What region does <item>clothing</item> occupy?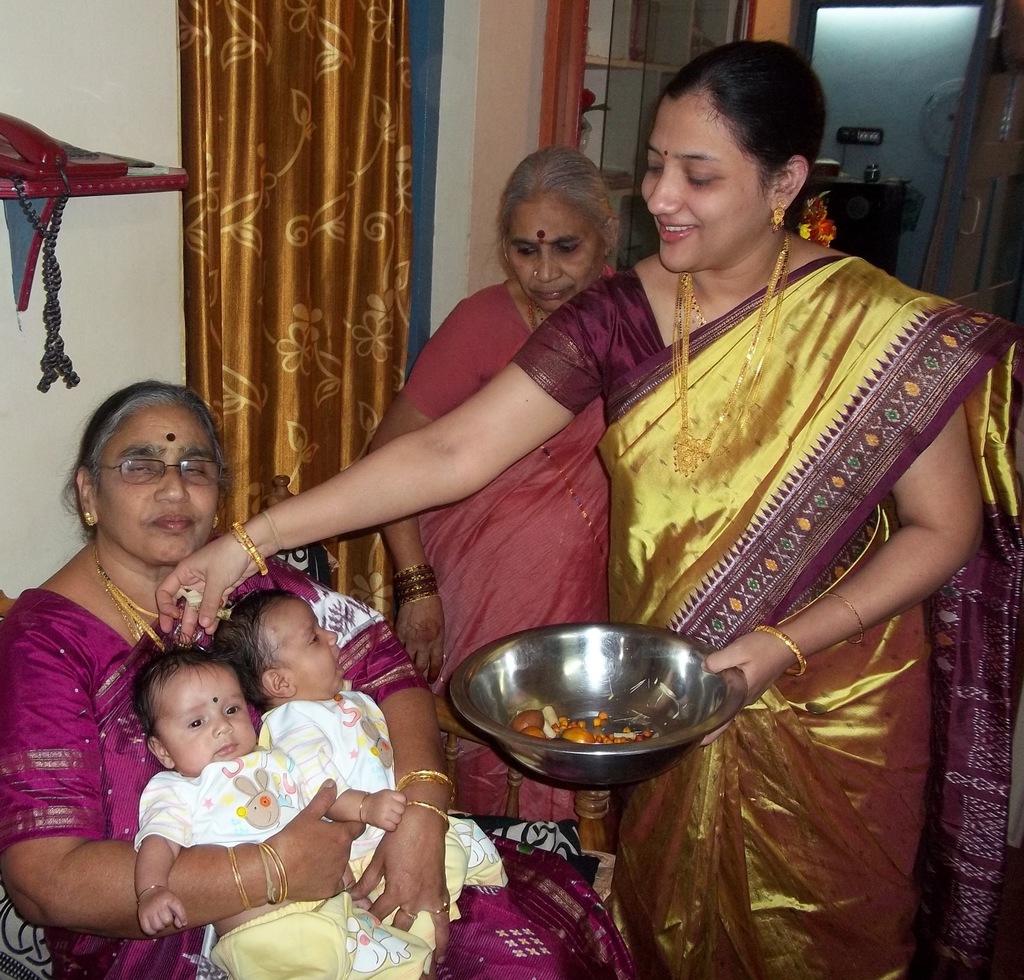
[0,555,644,979].
